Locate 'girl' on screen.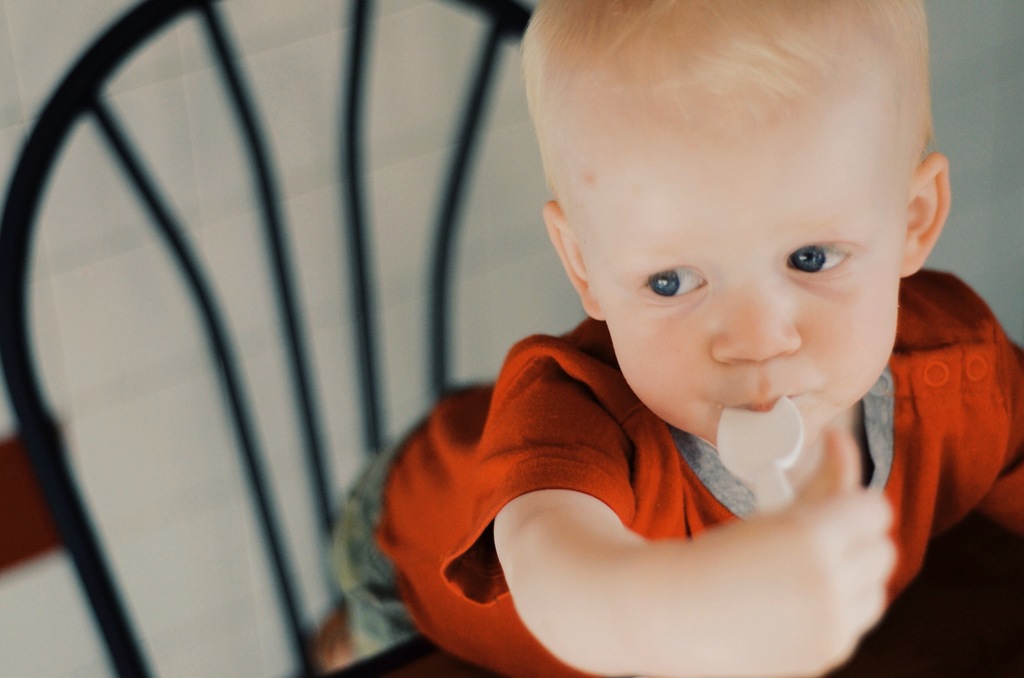
On screen at <box>323,0,1023,677</box>.
